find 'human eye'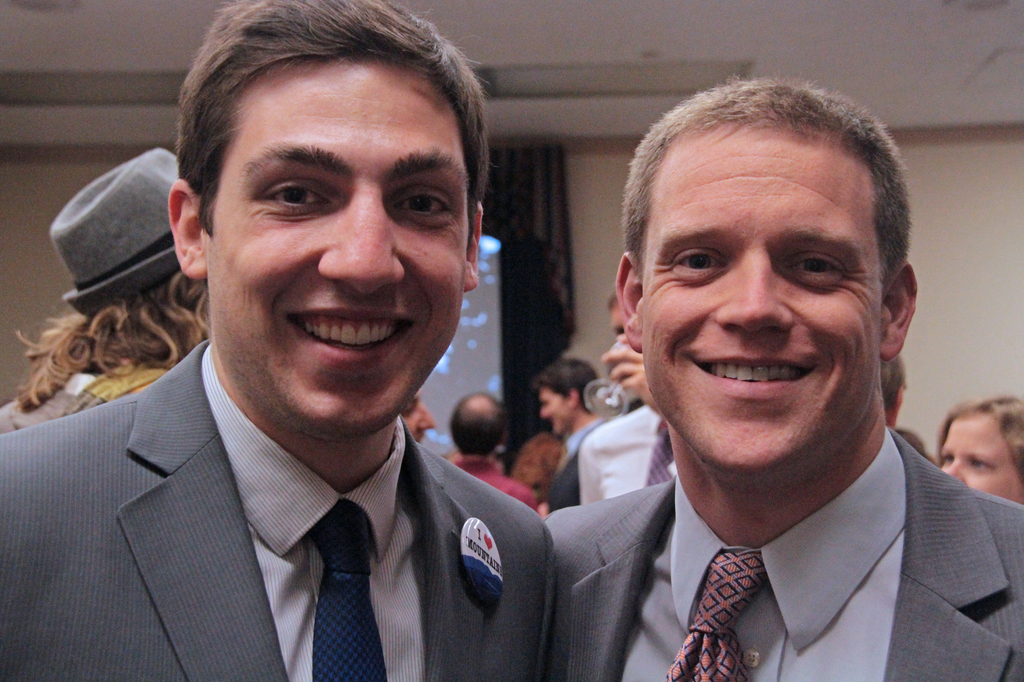
(x1=257, y1=178, x2=333, y2=221)
